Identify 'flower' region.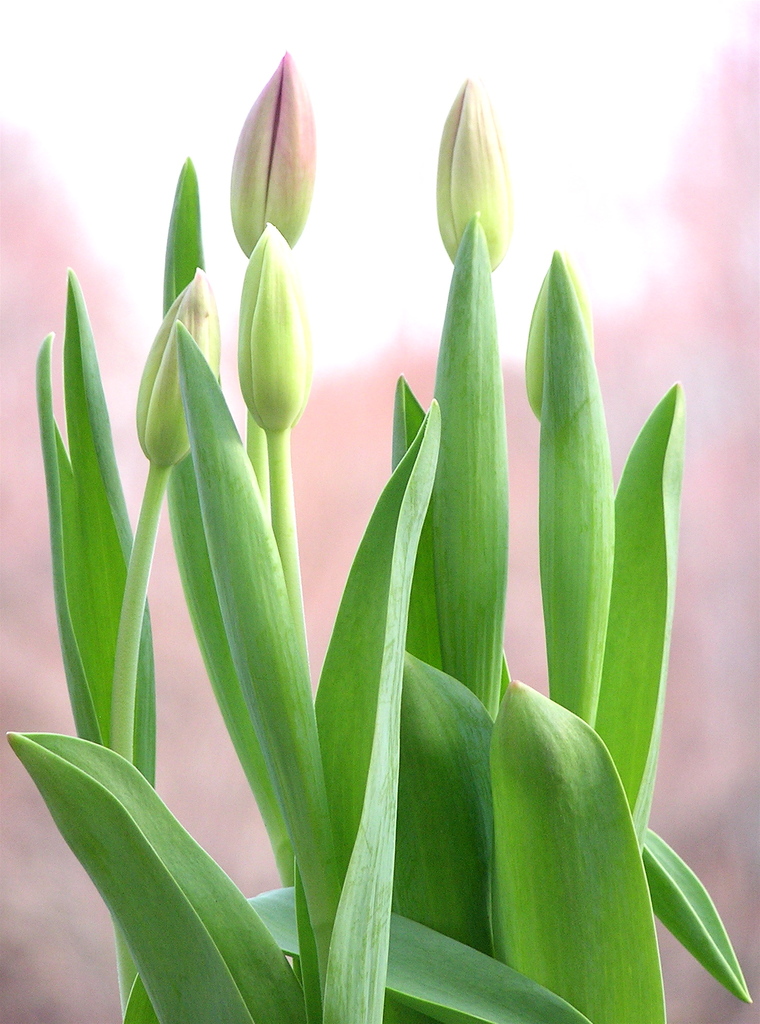
Region: <box>39,72,713,915</box>.
